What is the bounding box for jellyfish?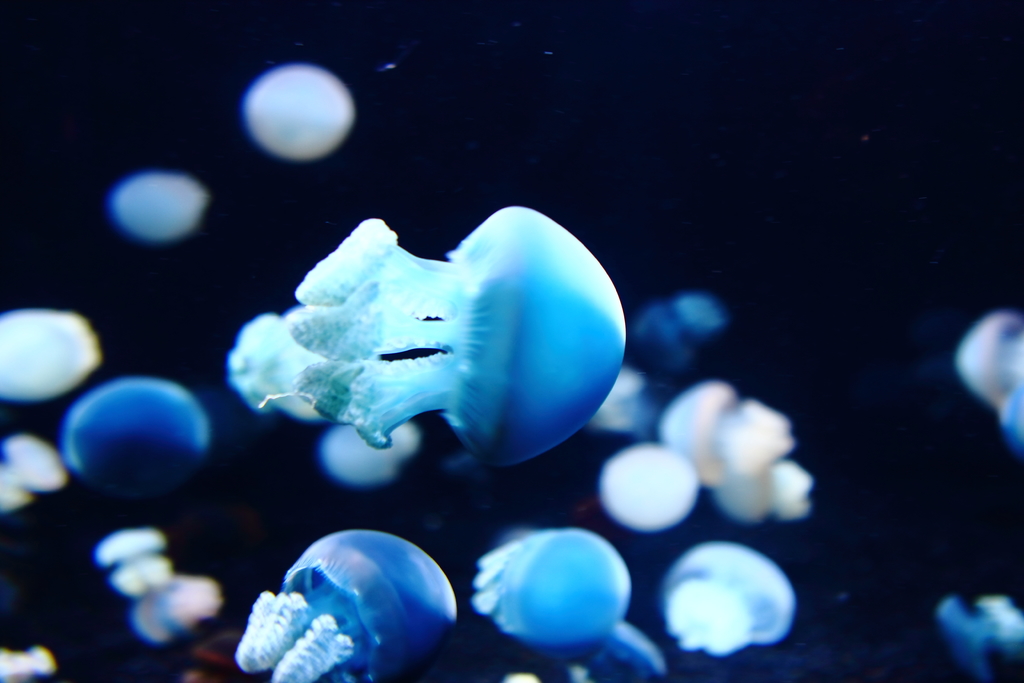
<region>237, 183, 644, 493</region>.
